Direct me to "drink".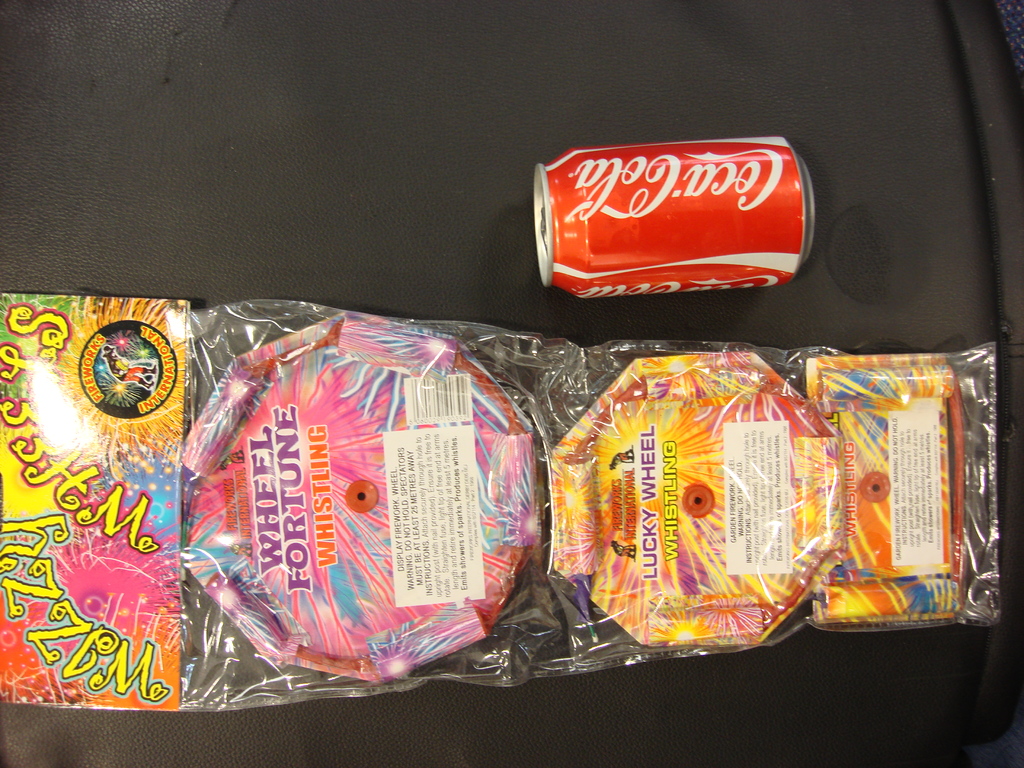
Direction: region(557, 136, 823, 324).
